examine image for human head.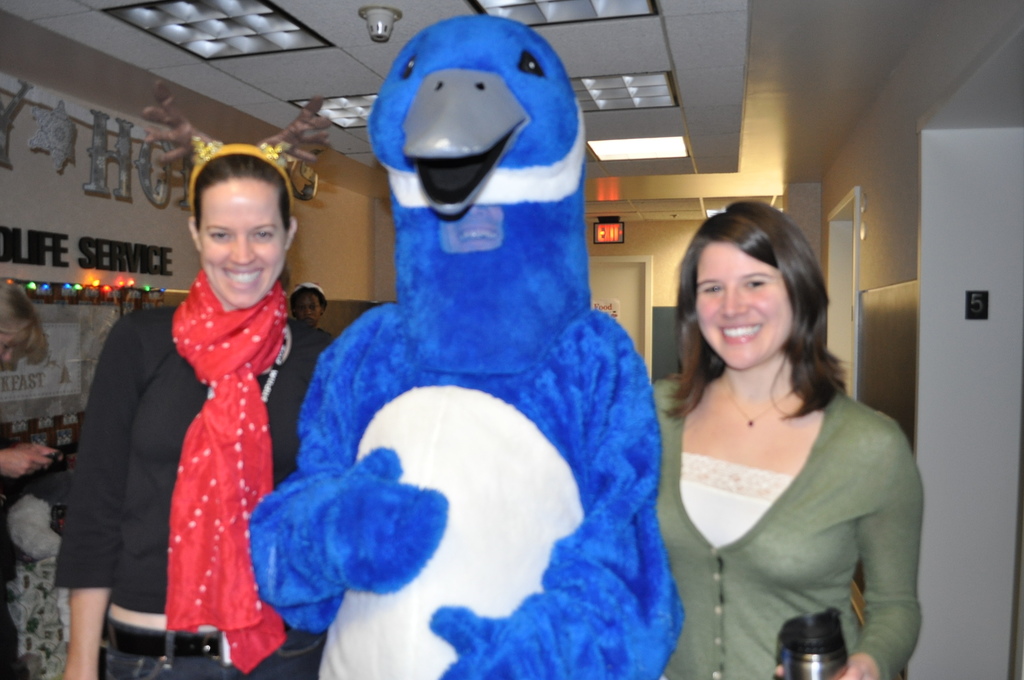
Examination result: [x1=287, y1=282, x2=328, y2=325].
